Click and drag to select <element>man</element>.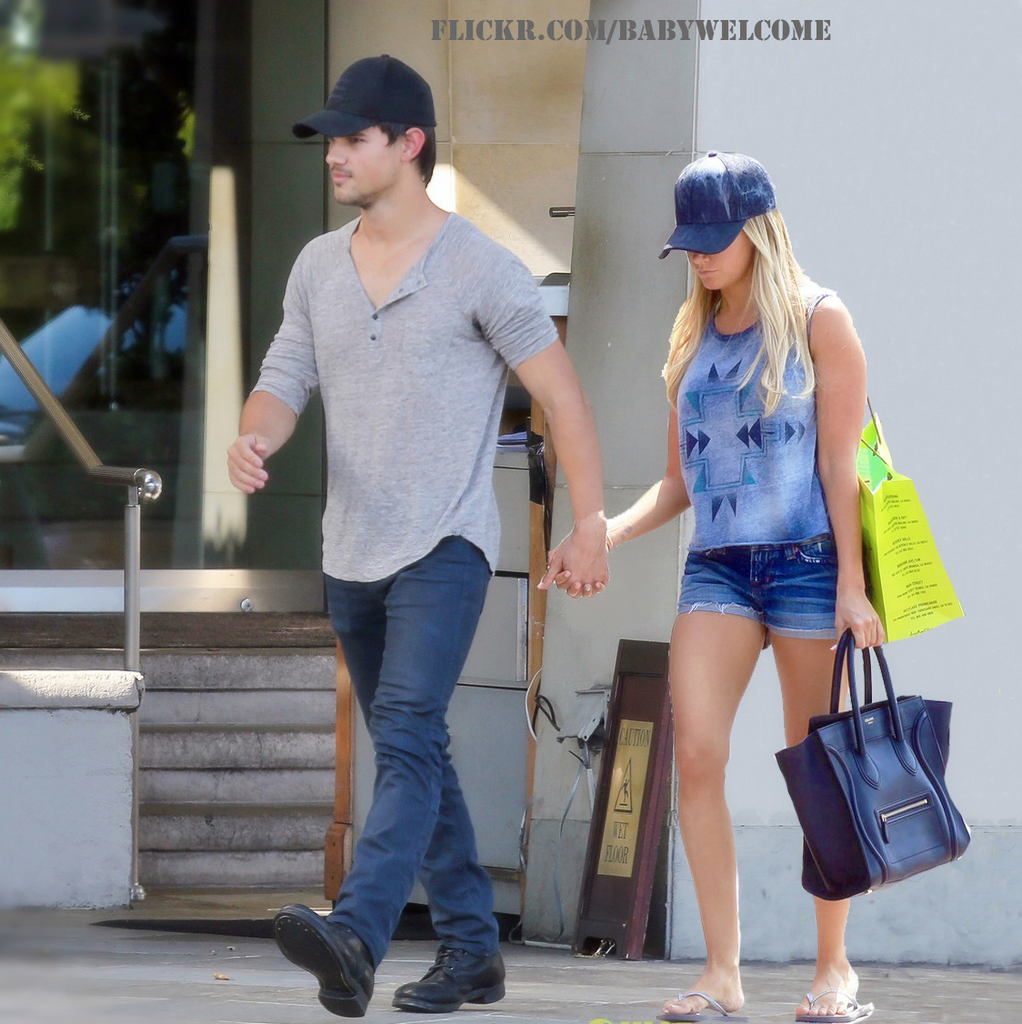
Selection: (left=223, top=55, right=611, bottom=1020).
